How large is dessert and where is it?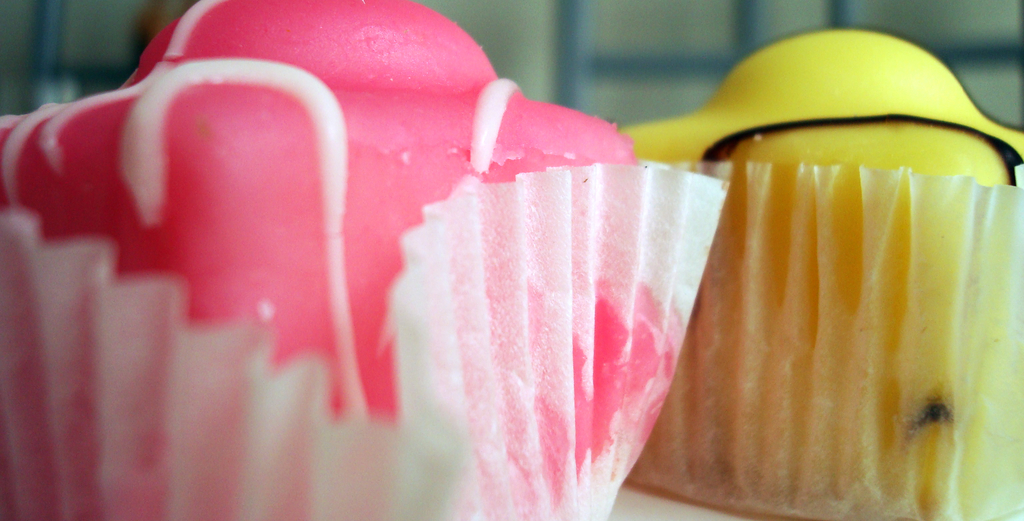
Bounding box: box(616, 25, 1023, 520).
